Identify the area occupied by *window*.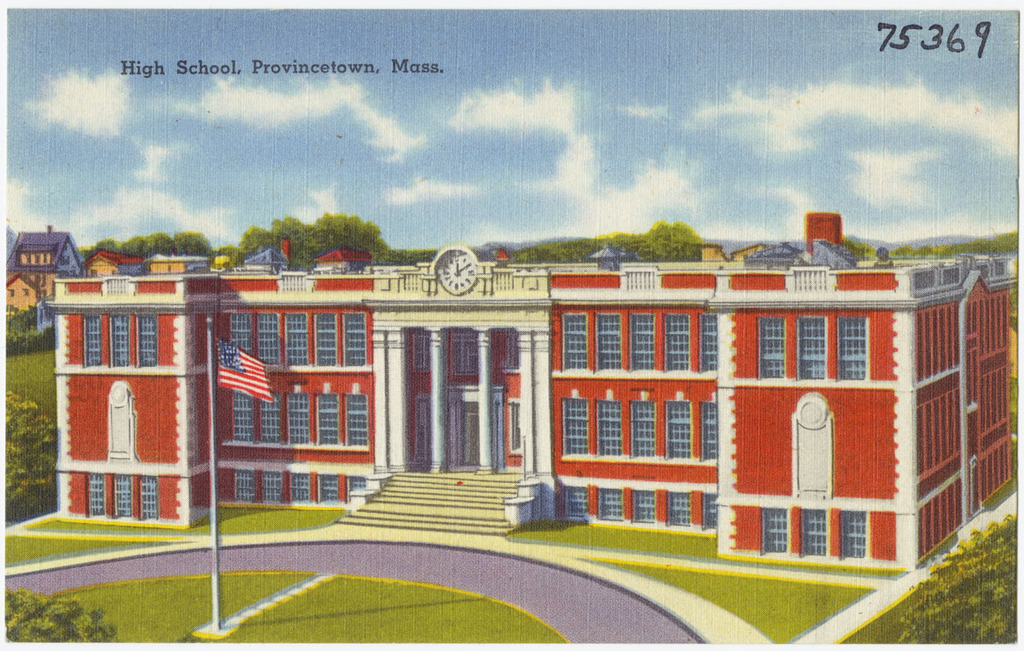
Area: Rect(235, 469, 257, 500).
